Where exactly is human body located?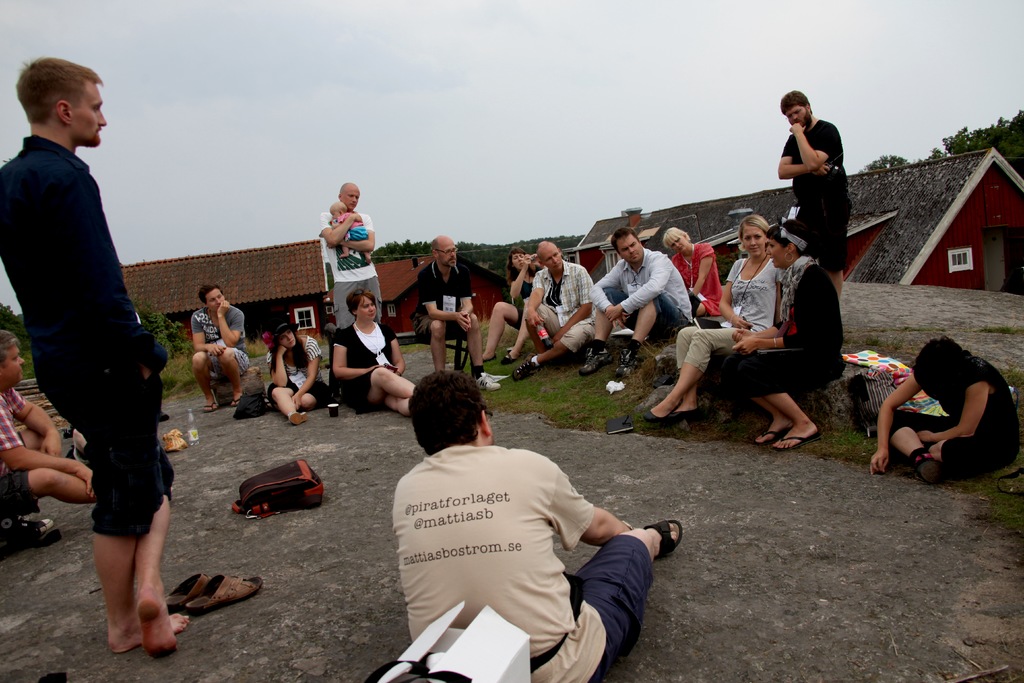
Its bounding box is l=637, t=252, r=788, b=435.
